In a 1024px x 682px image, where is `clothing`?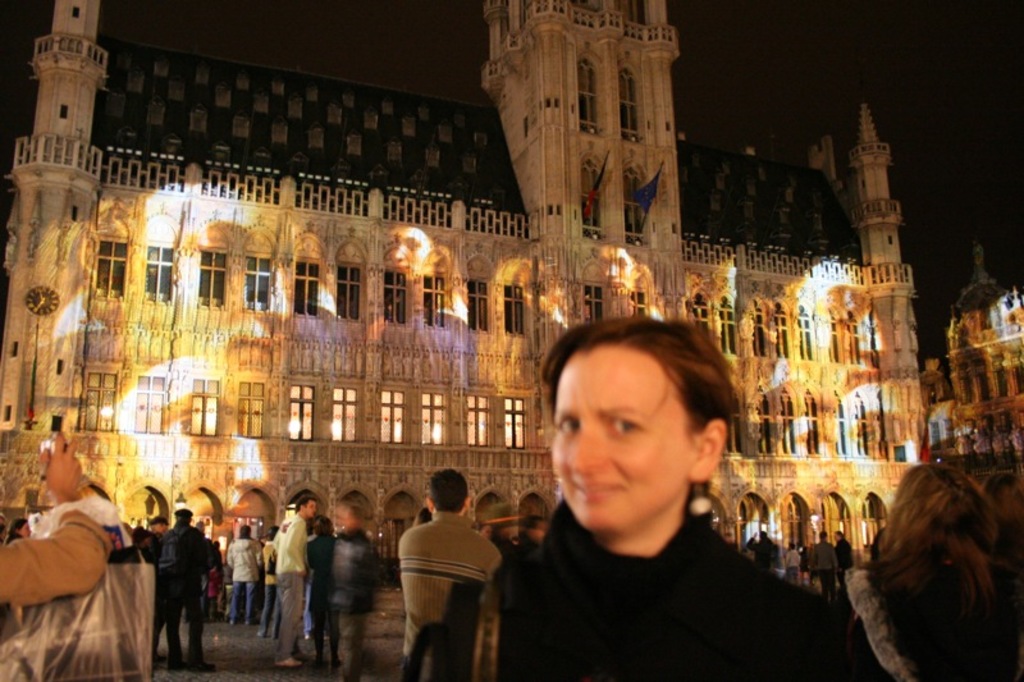
locate(280, 521, 306, 654).
